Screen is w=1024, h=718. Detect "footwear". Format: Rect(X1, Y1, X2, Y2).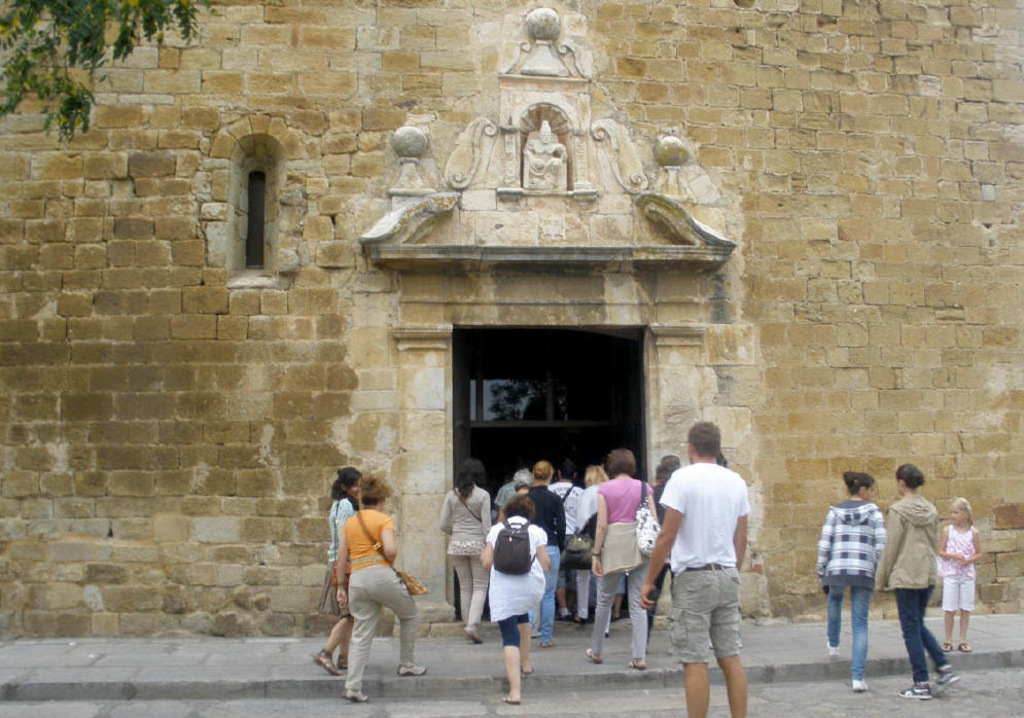
Rect(931, 663, 966, 689).
